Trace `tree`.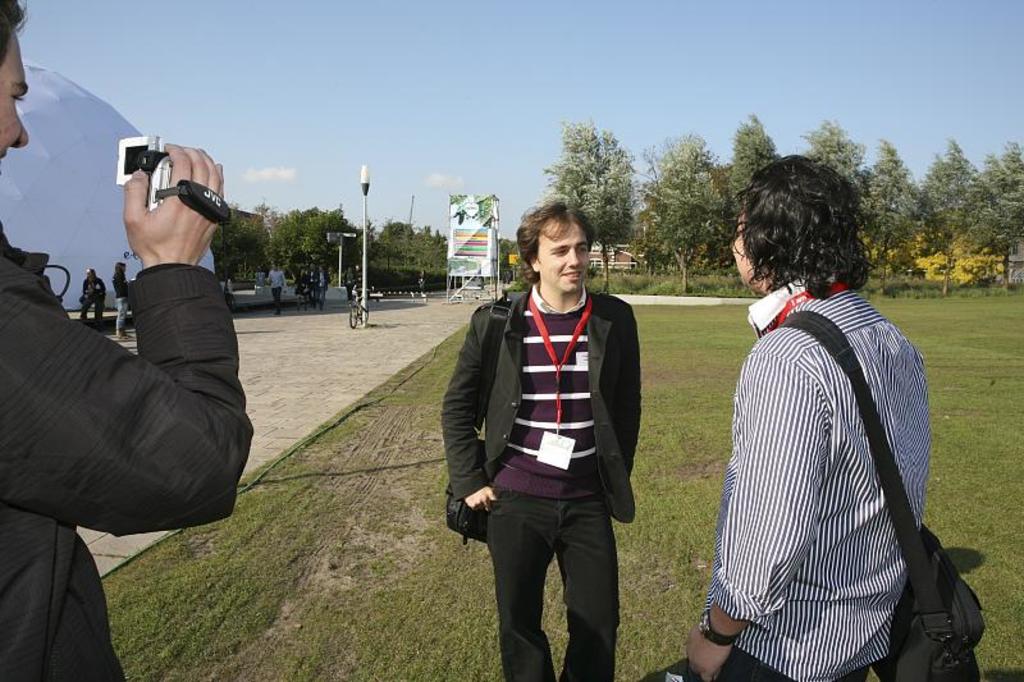
Traced to box=[916, 132, 992, 302].
